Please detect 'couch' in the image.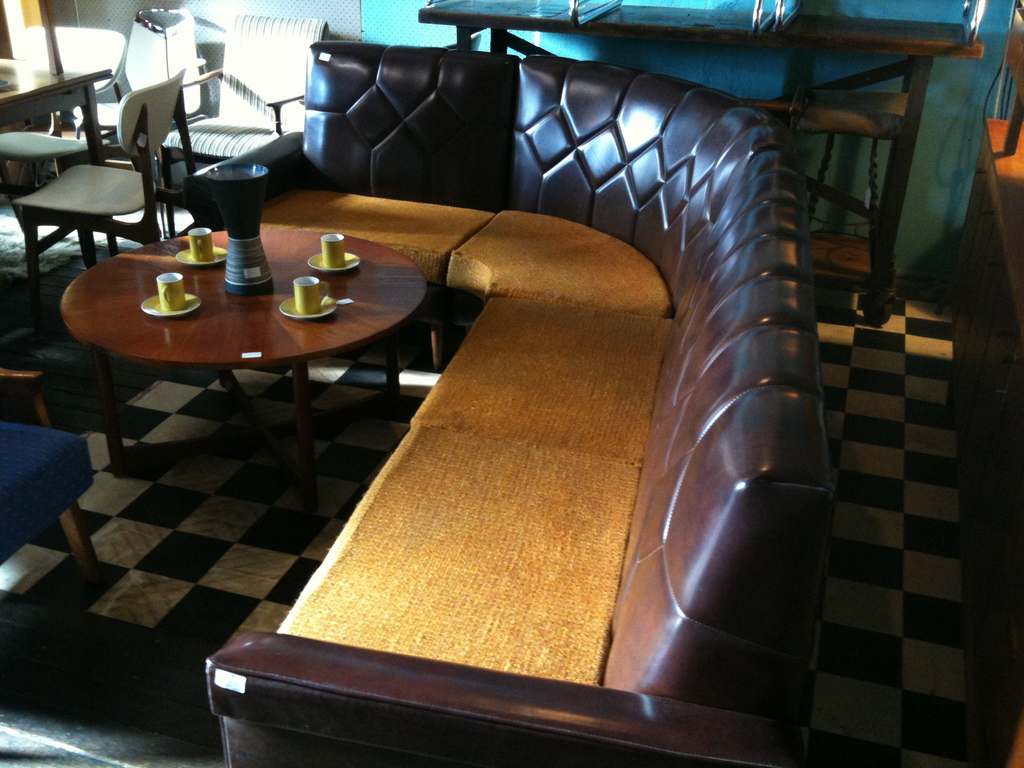
(100, 54, 898, 758).
